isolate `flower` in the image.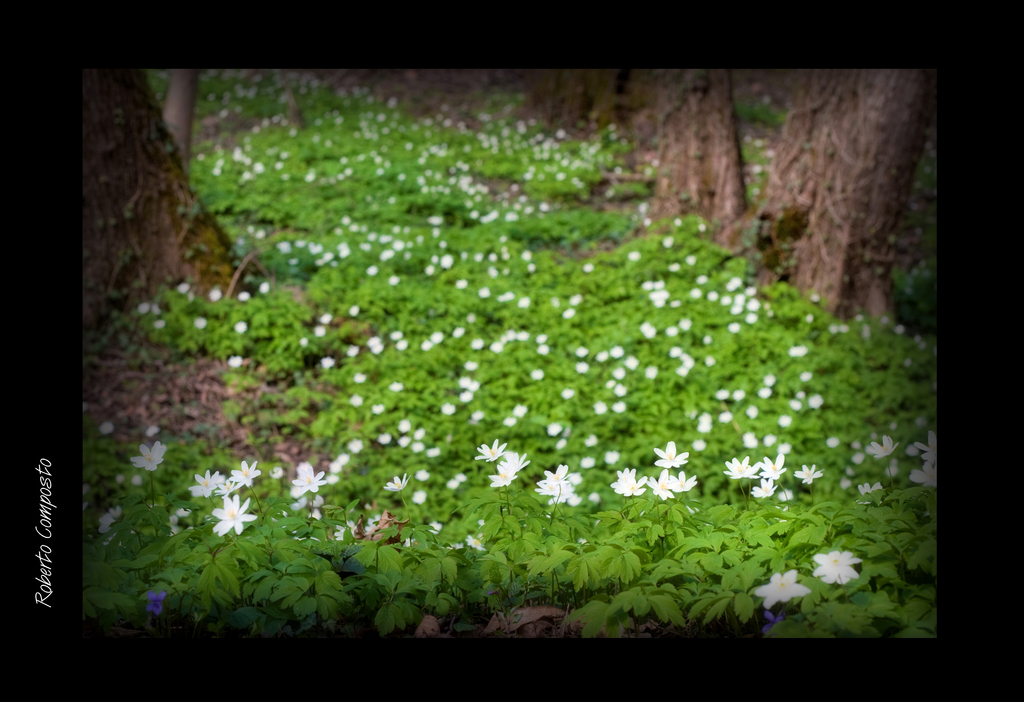
Isolated region: {"left": 127, "top": 439, "right": 168, "bottom": 473}.
